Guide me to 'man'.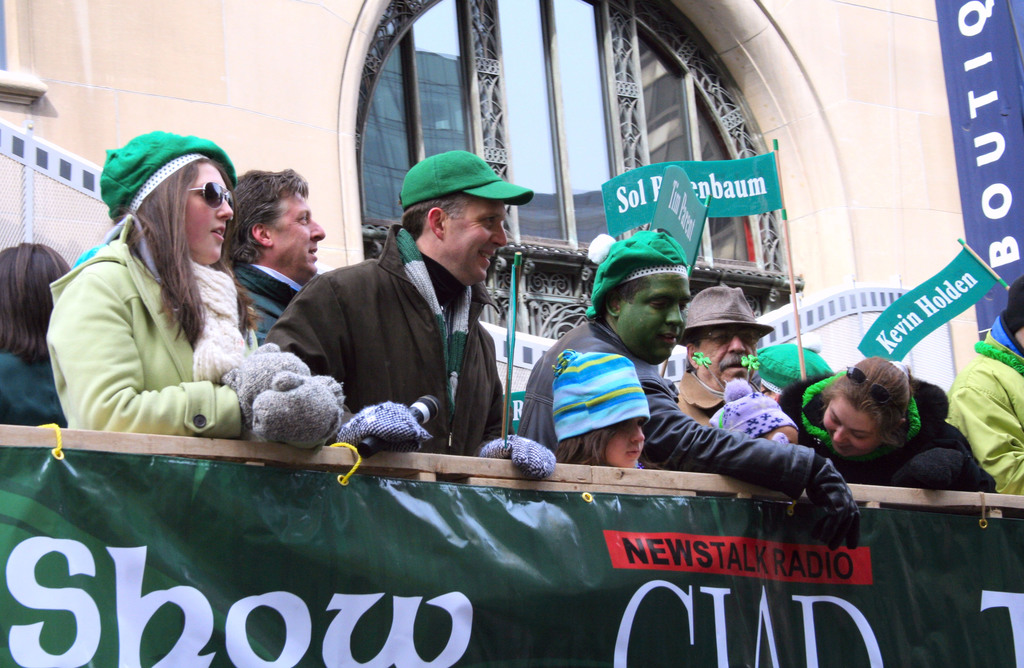
Guidance: rect(949, 277, 1023, 498).
